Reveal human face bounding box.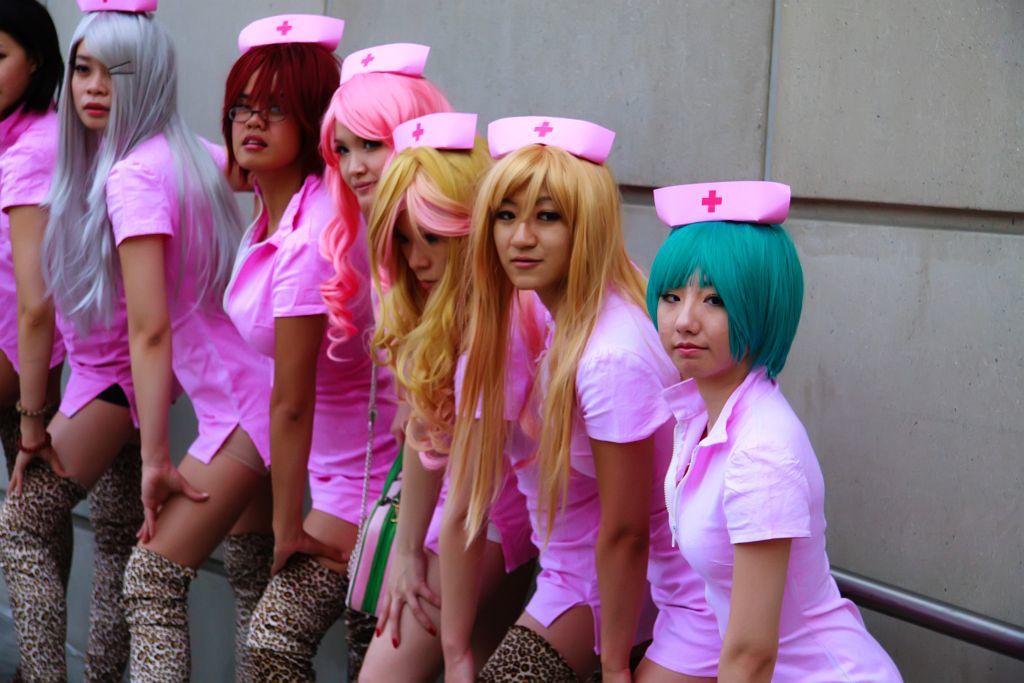
Revealed: 491 171 570 291.
